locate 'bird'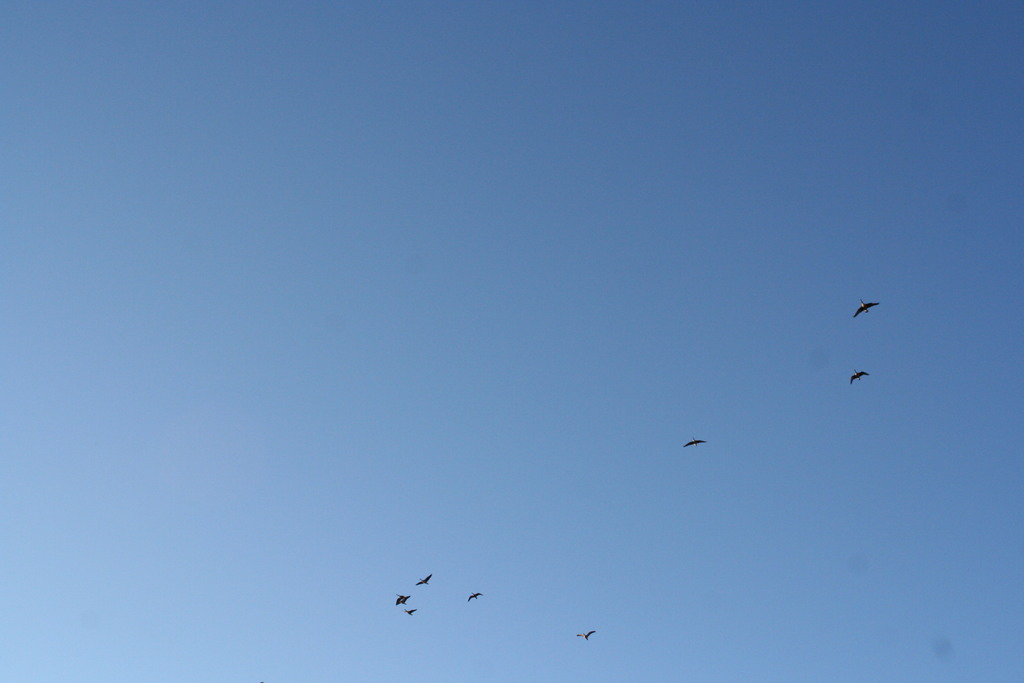
box(411, 573, 432, 587)
